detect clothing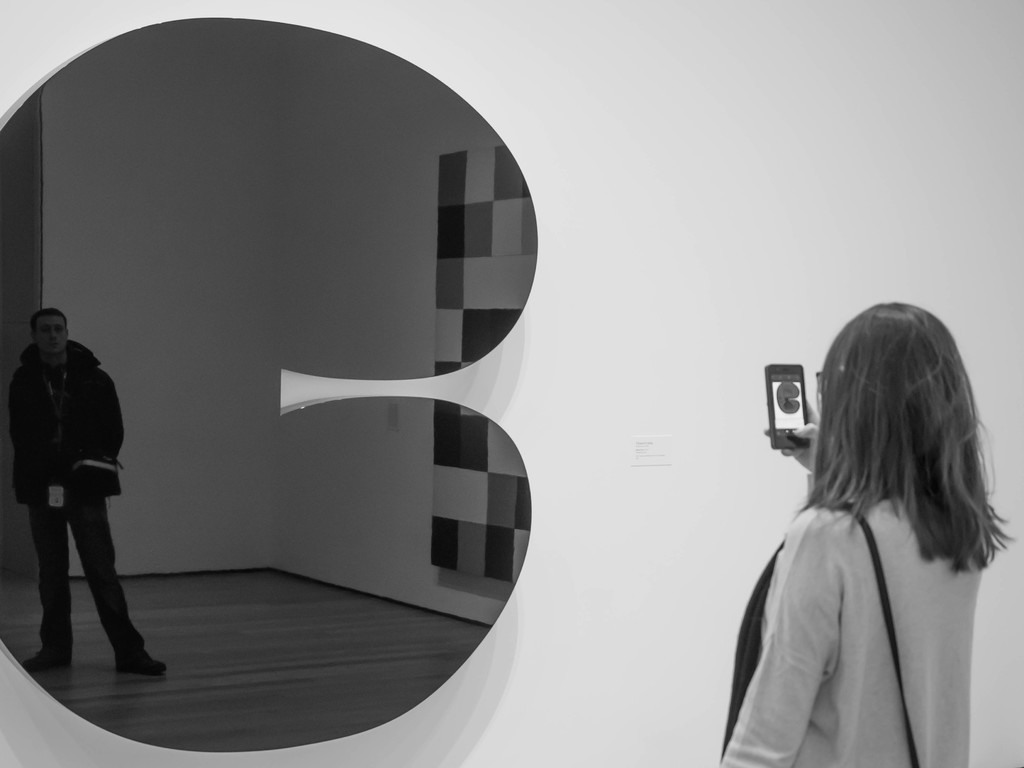
box(10, 344, 144, 660)
